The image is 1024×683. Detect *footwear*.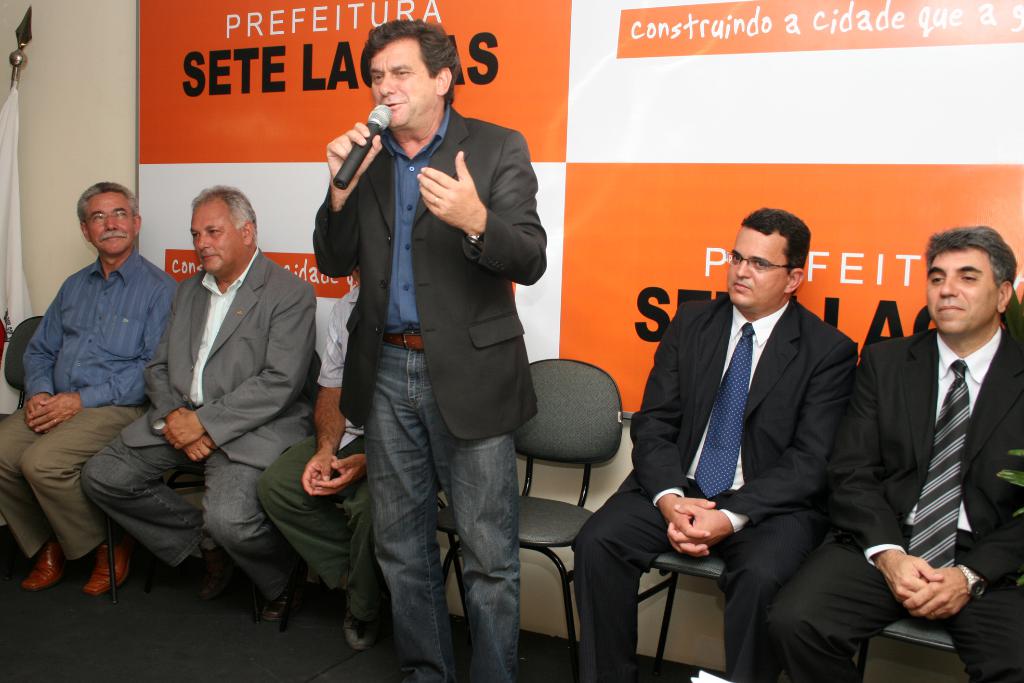
Detection: bbox=(20, 539, 70, 593).
